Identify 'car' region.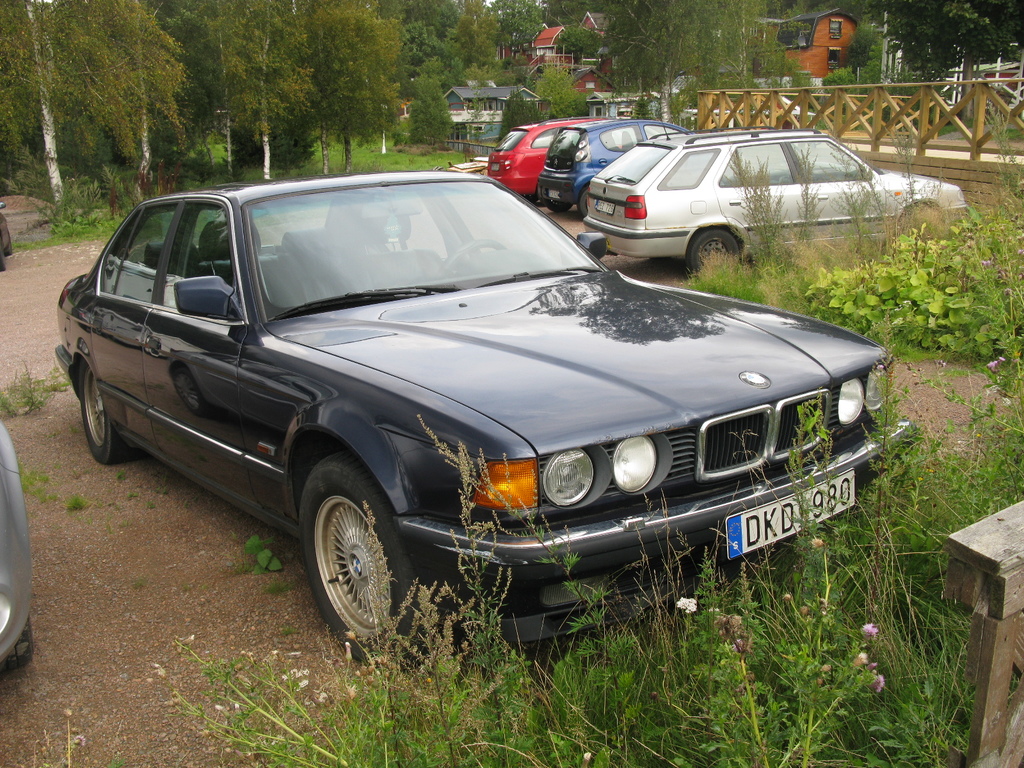
Region: detection(582, 115, 967, 274).
